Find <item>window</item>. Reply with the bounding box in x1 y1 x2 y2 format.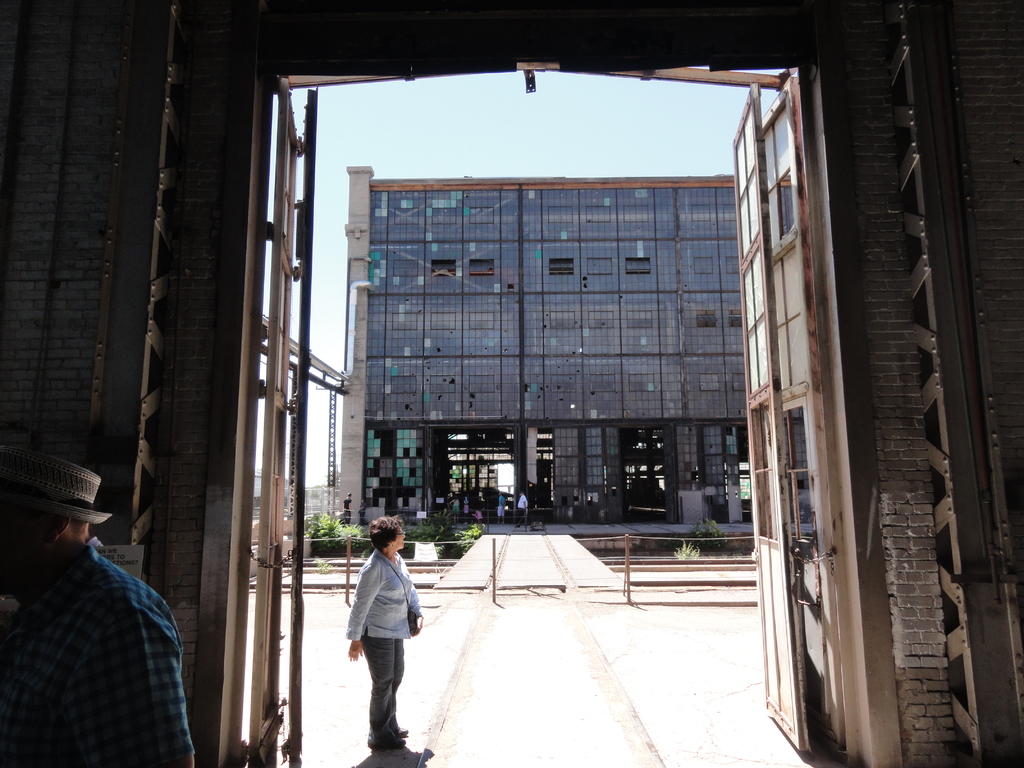
627 311 652 326.
